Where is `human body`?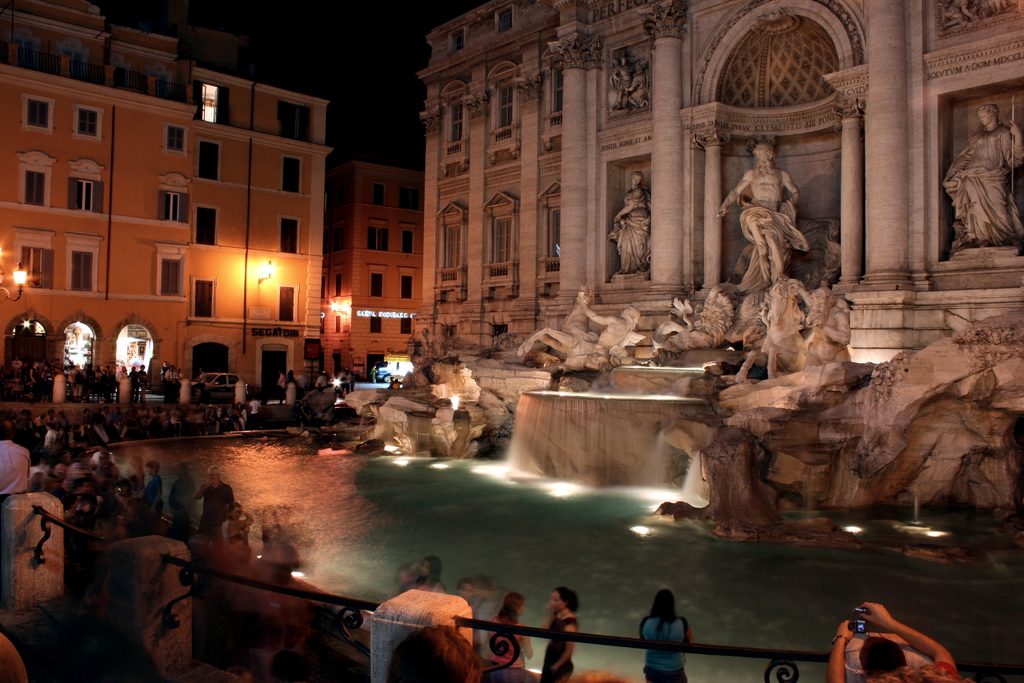
402:557:444:593.
